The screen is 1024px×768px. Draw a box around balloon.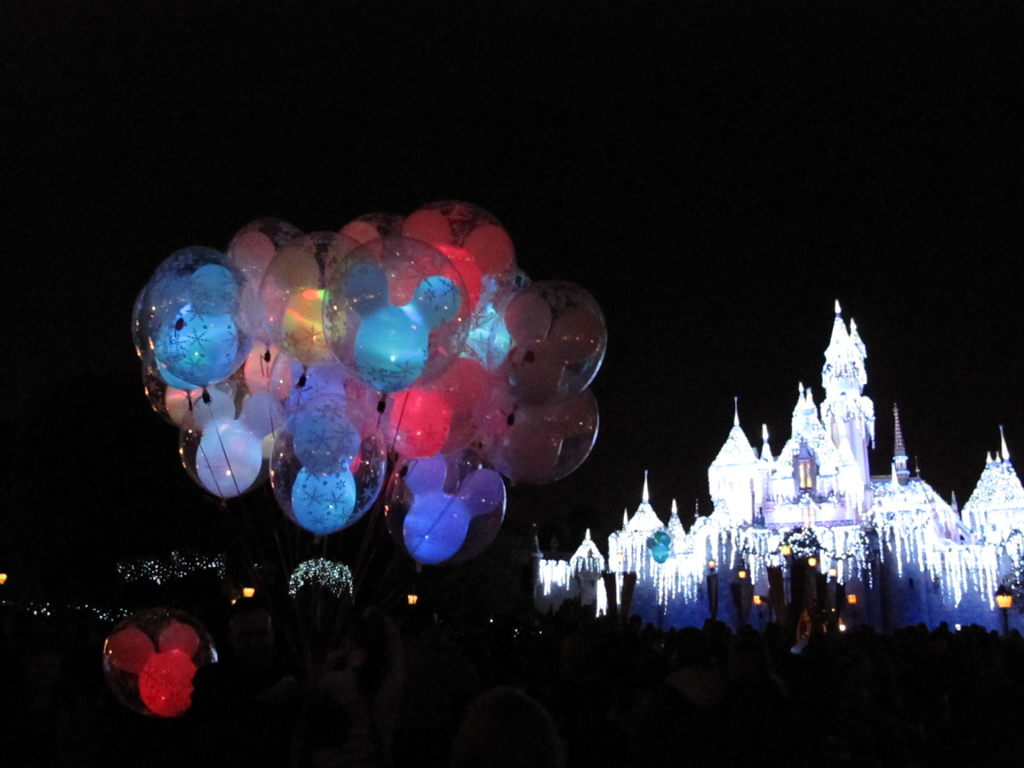
region(102, 619, 202, 722).
